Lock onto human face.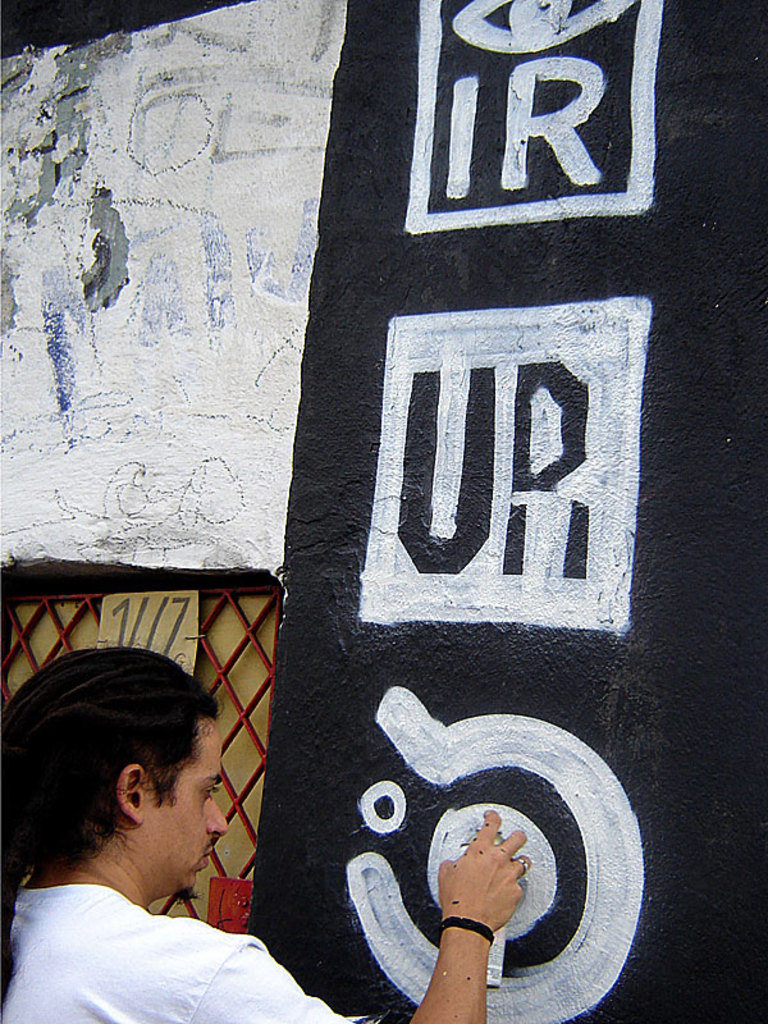
Locked: rect(147, 728, 229, 893).
